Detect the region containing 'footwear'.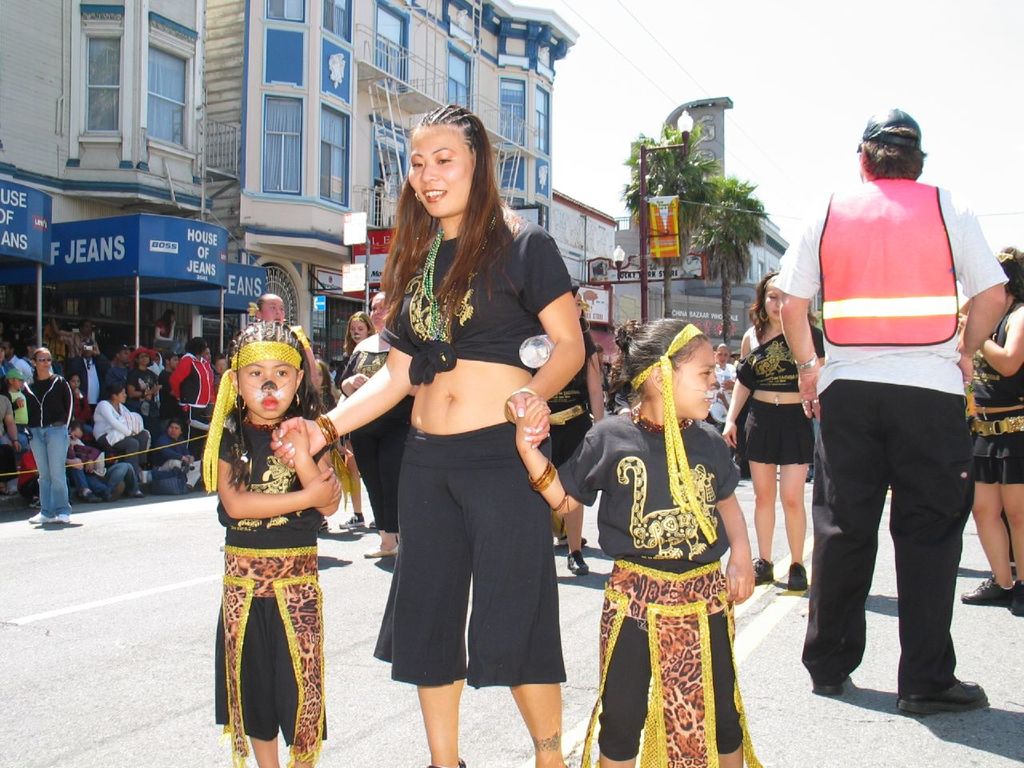
{"left": 564, "top": 546, "right": 590, "bottom": 578}.
